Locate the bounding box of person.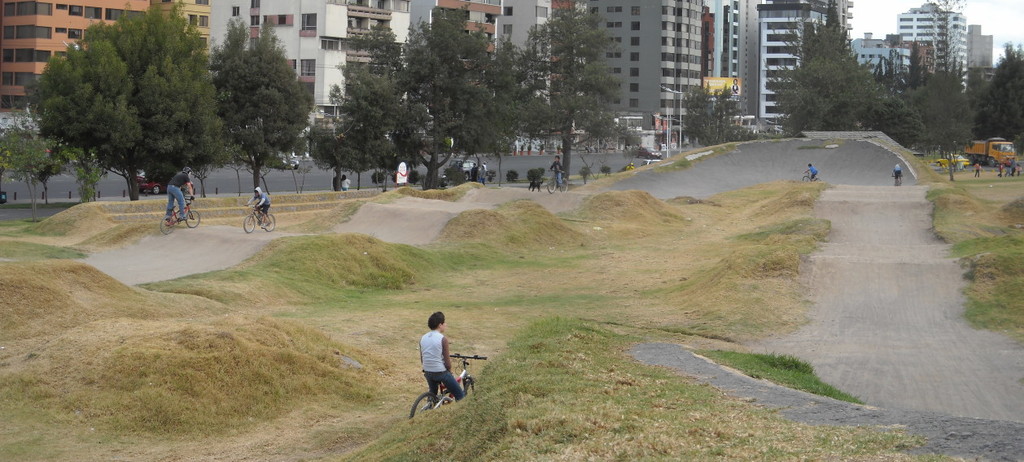
Bounding box: pyautogui.locateOnScreen(545, 153, 567, 189).
